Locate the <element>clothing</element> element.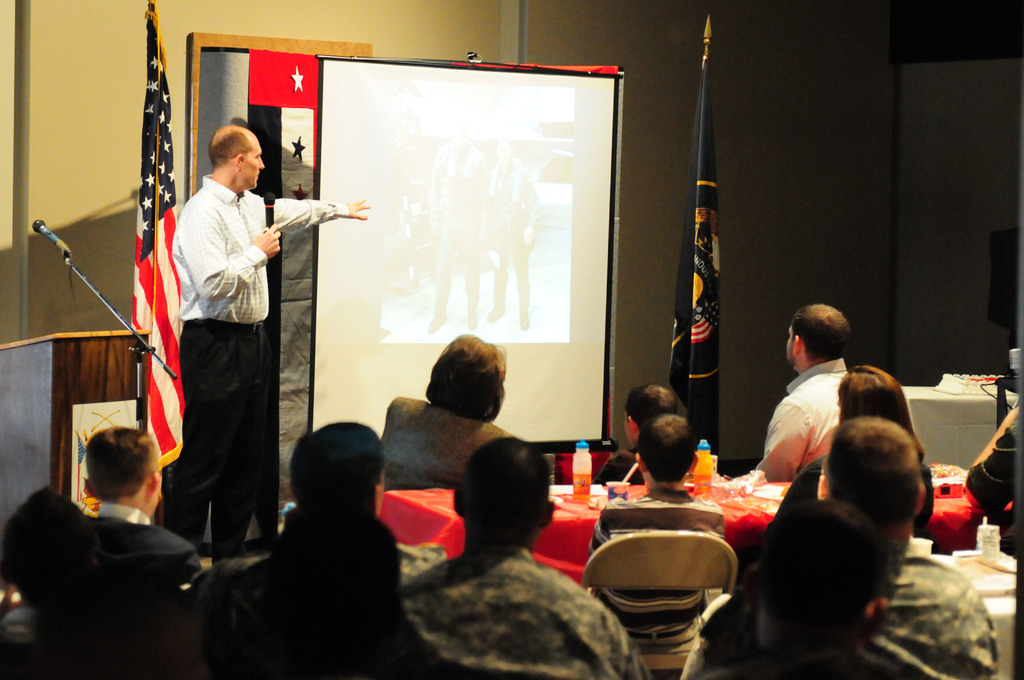
Element bbox: (173,170,347,567).
